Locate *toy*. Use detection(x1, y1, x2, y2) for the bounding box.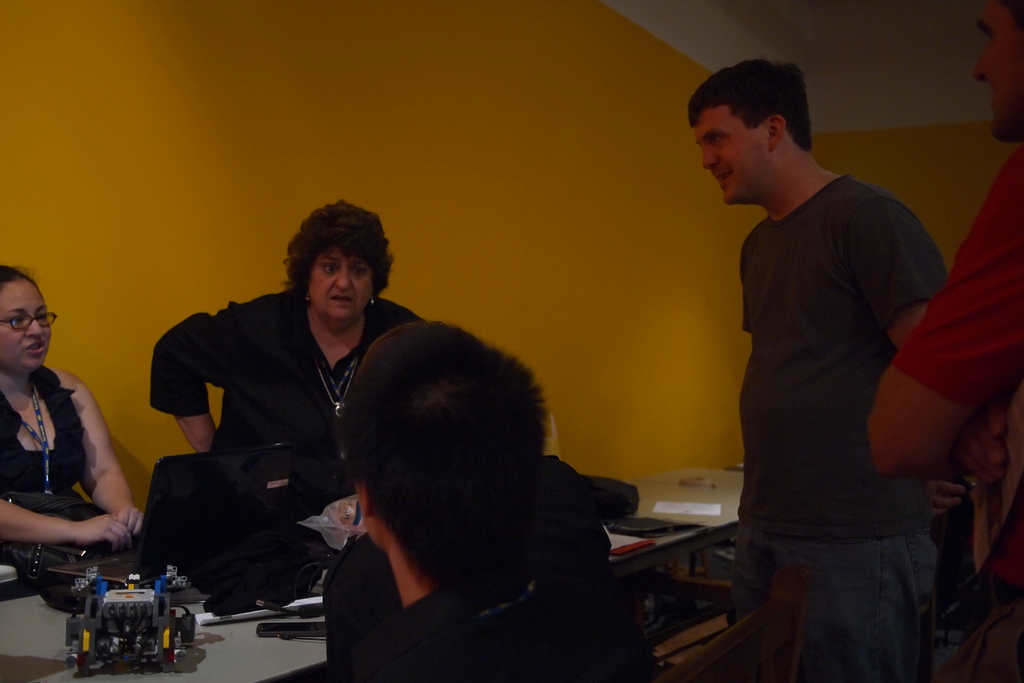
detection(43, 554, 198, 656).
